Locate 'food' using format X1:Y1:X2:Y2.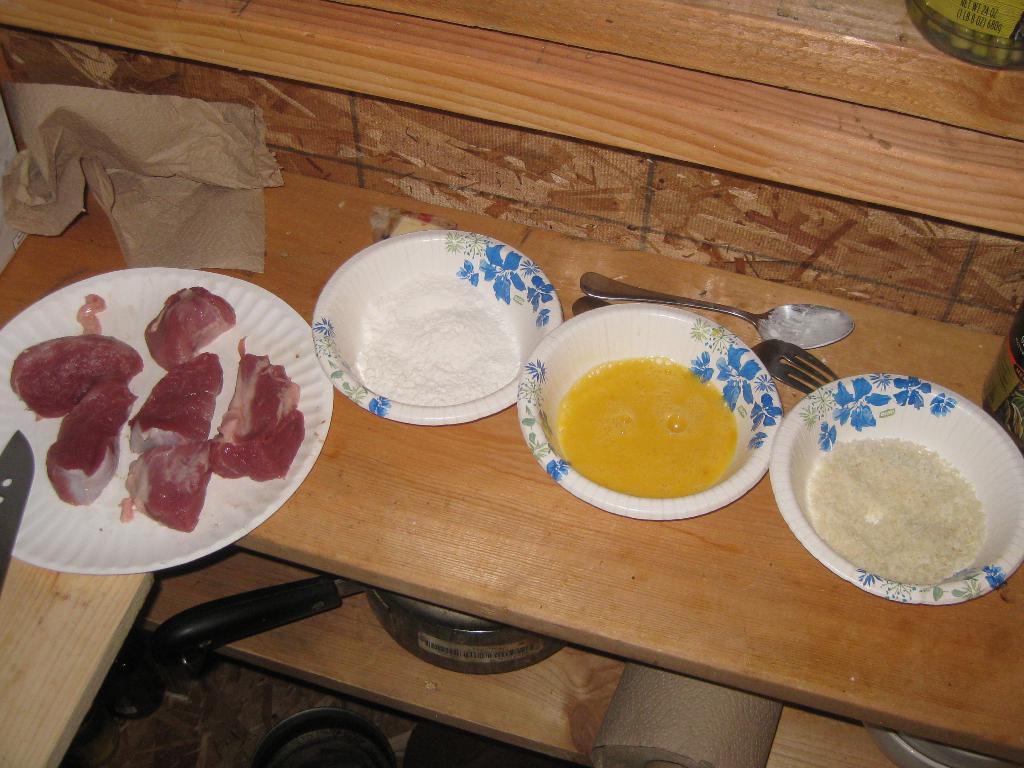
12:334:154:426.
